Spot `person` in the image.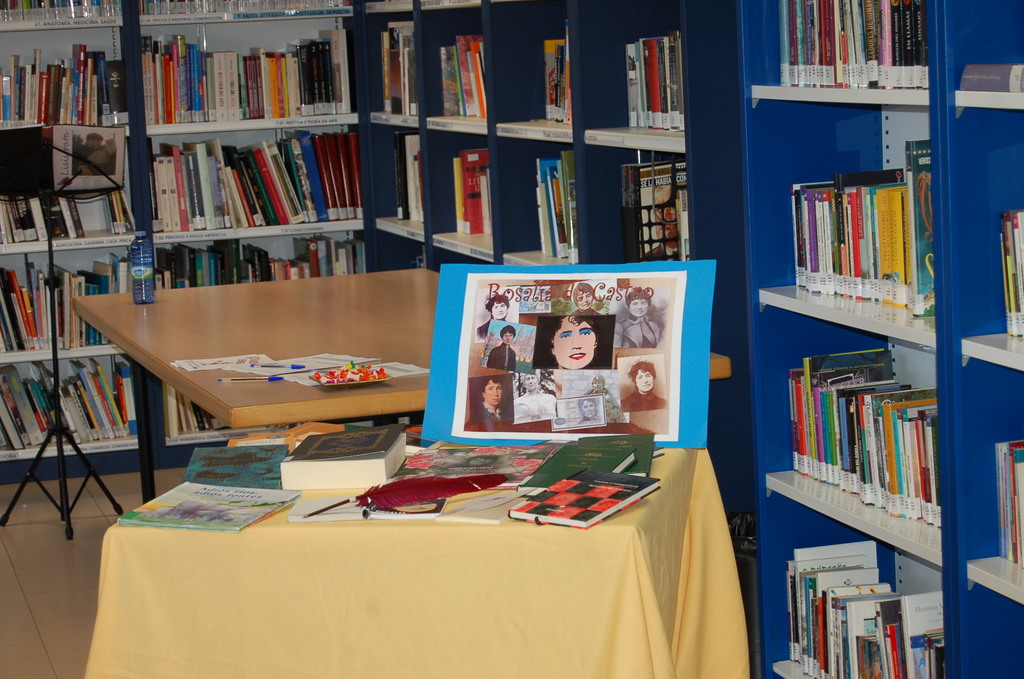
`person` found at 619, 359, 670, 411.
